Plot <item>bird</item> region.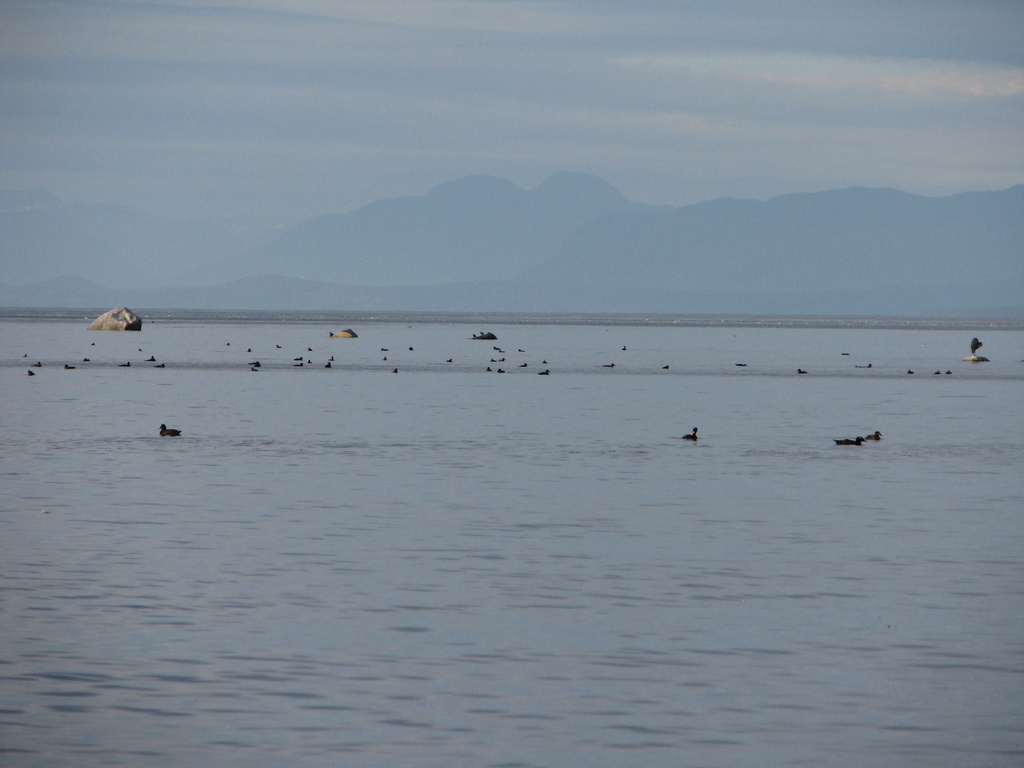
Plotted at pyautogui.locateOnScreen(534, 369, 556, 378).
